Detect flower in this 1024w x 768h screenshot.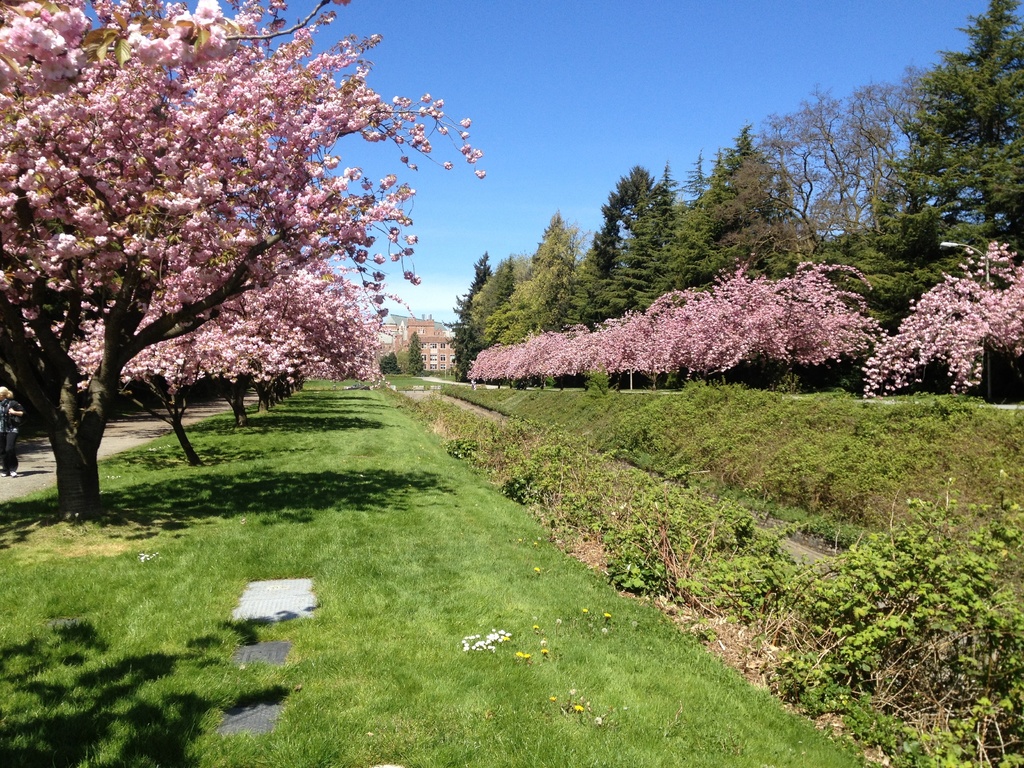
Detection: left=106, top=471, right=122, bottom=481.
